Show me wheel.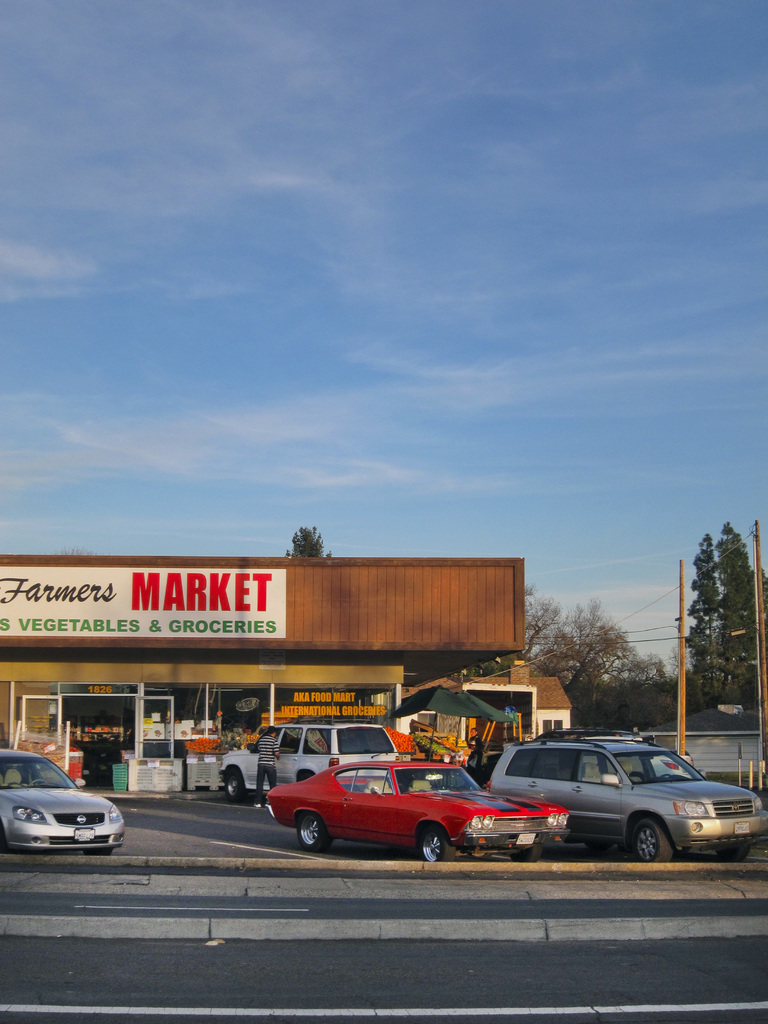
wheel is here: (420,826,458,864).
